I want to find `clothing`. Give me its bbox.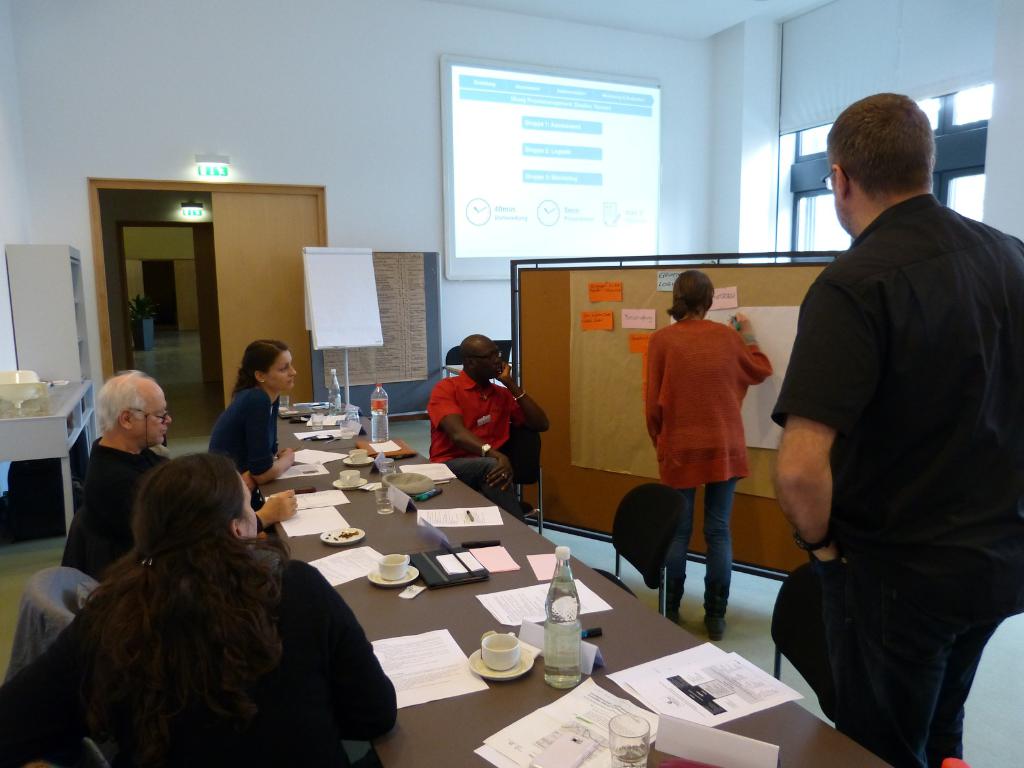
(left=200, top=373, right=282, bottom=491).
